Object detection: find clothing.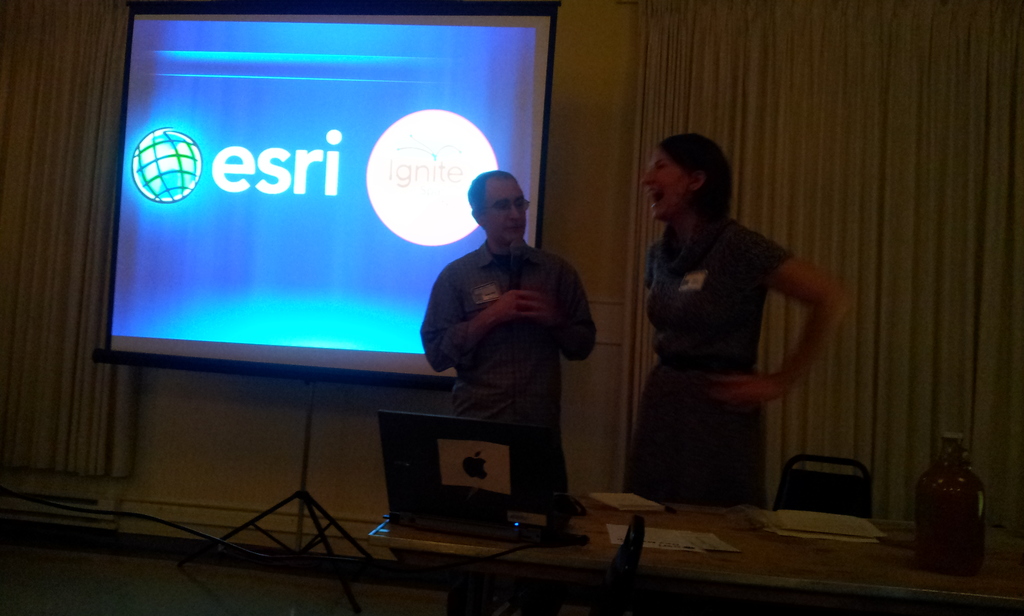
[423,237,596,491].
